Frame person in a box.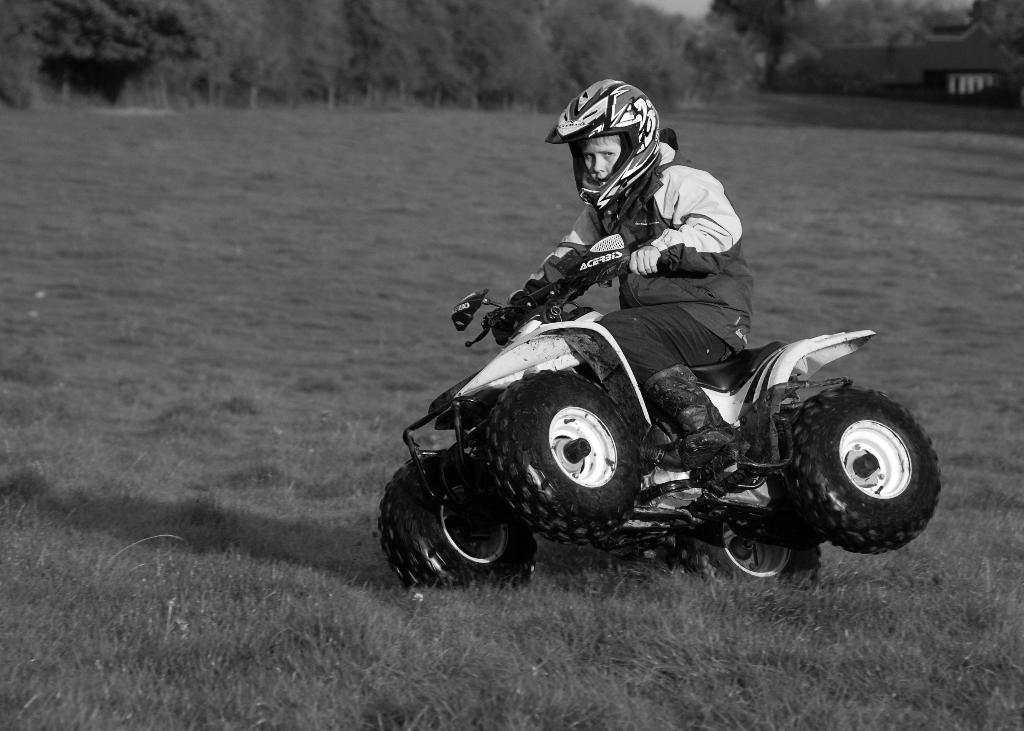
locate(479, 79, 762, 481).
